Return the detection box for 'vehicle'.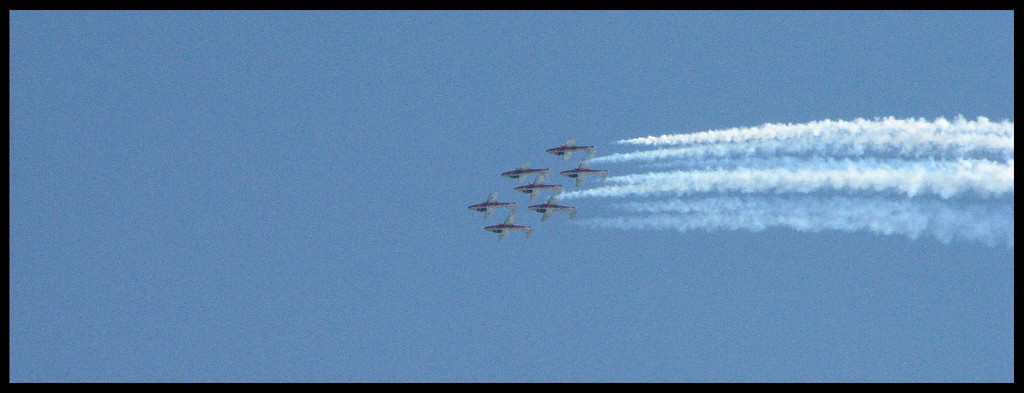
{"x1": 514, "y1": 163, "x2": 568, "y2": 204}.
